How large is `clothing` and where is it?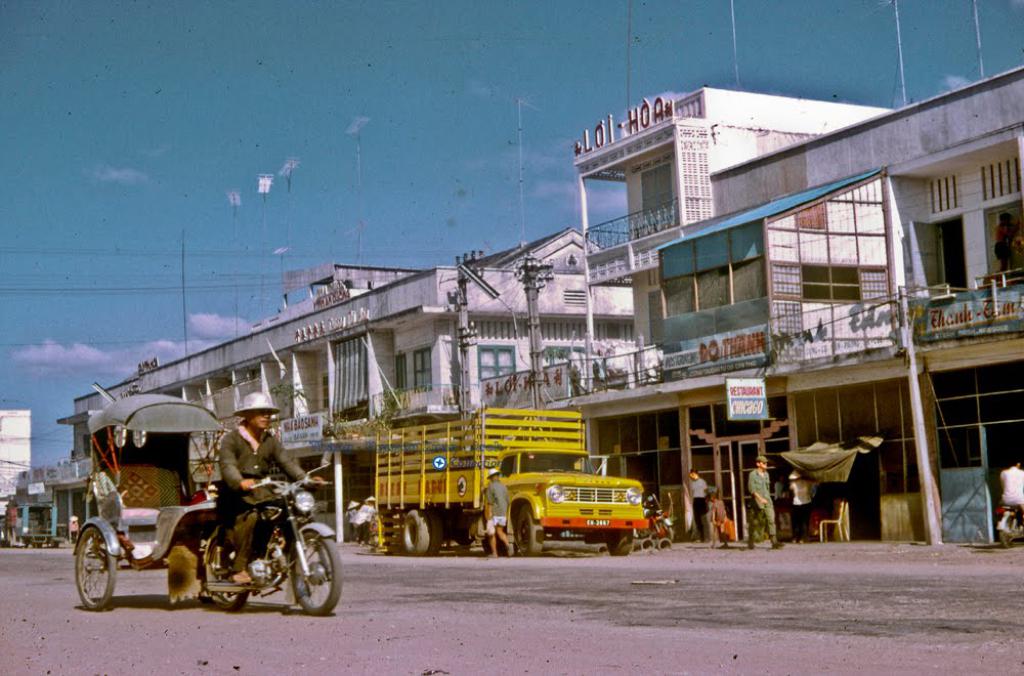
Bounding box: 1000,465,1023,508.
